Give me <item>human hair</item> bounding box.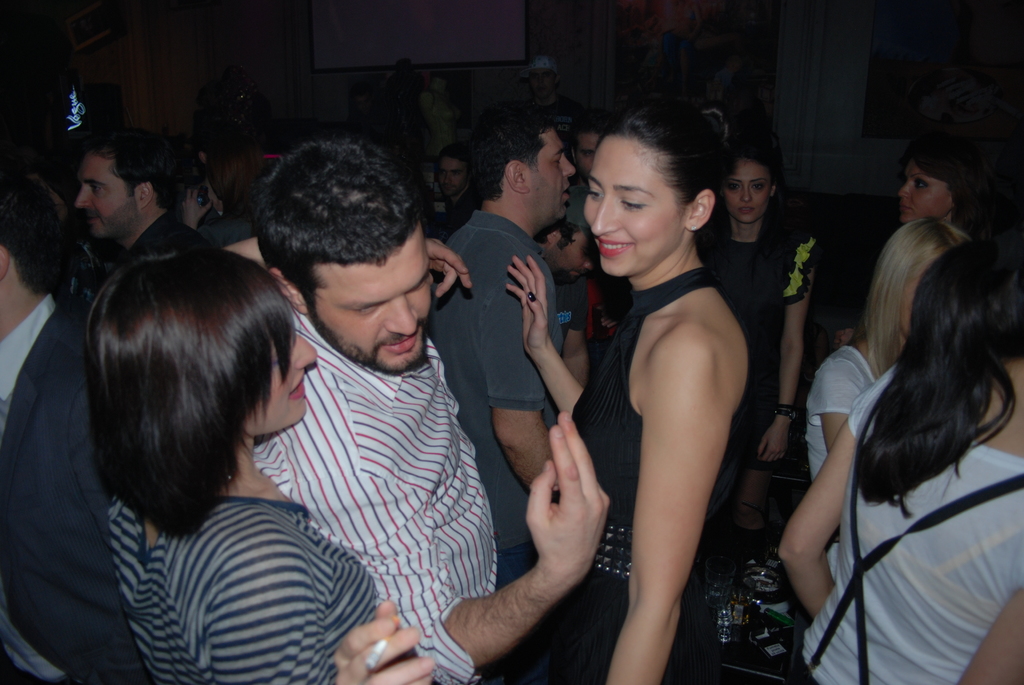
rect(0, 169, 63, 301).
